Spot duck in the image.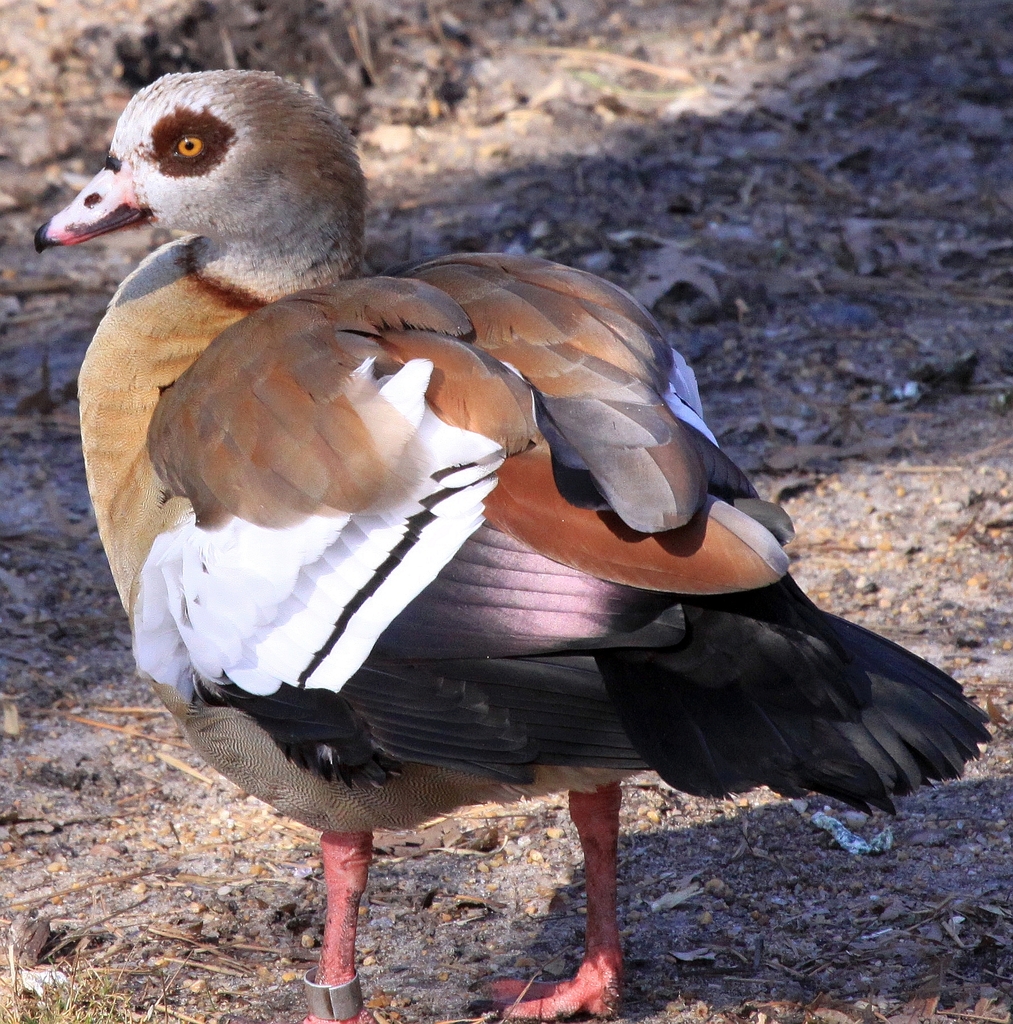
duck found at pyautogui.locateOnScreen(48, 77, 794, 877).
